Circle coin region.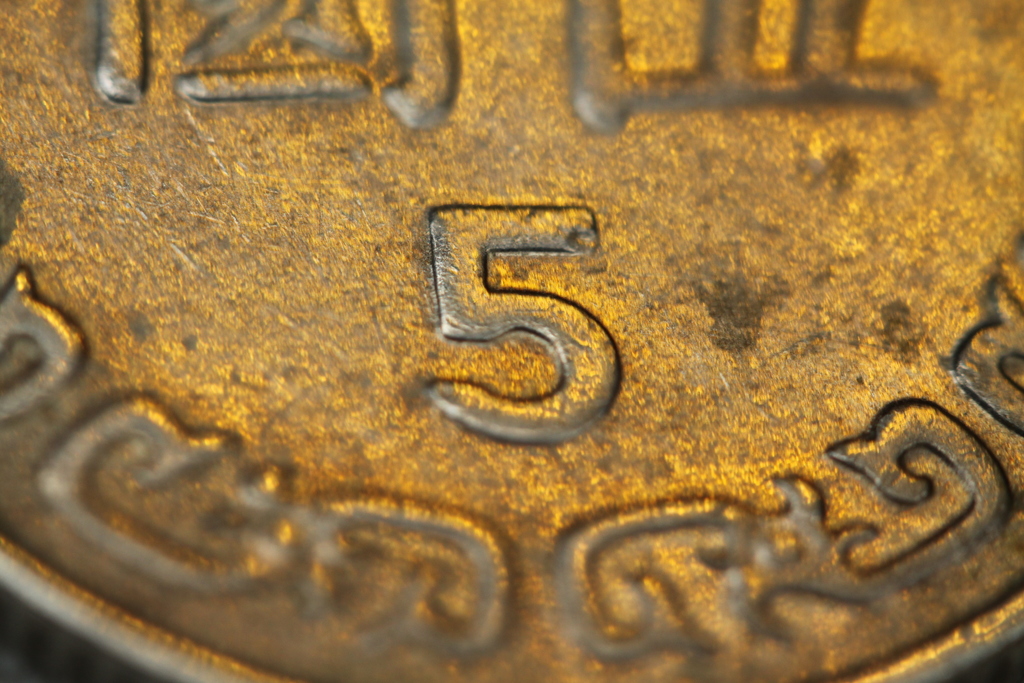
Region: rect(0, 0, 1023, 682).
